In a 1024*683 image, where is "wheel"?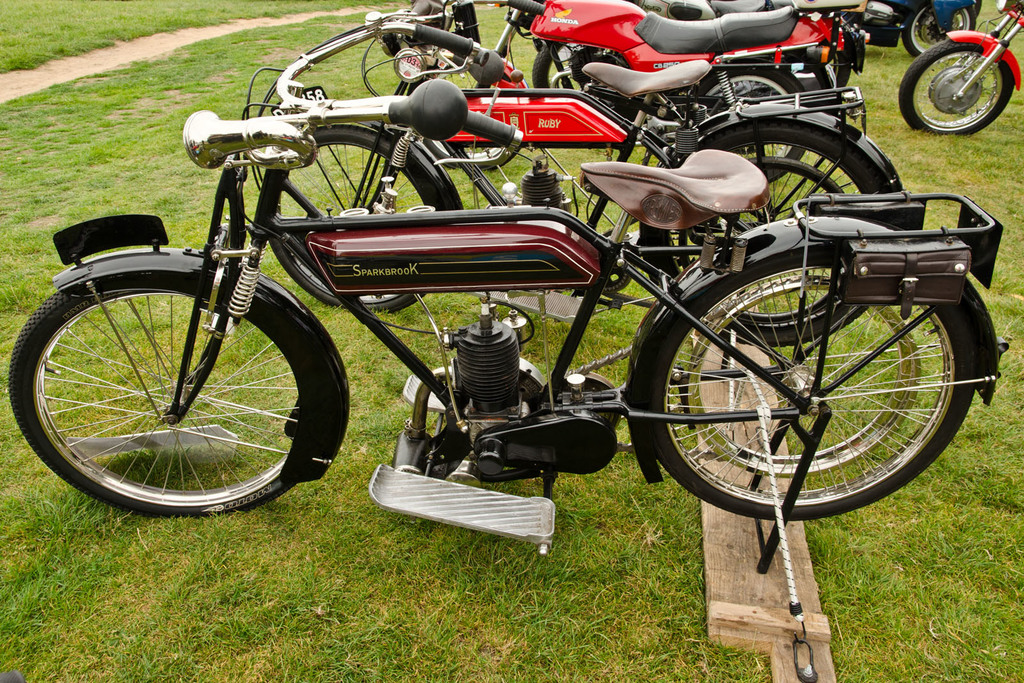
<region>463, 146, 520, 176</region>.
